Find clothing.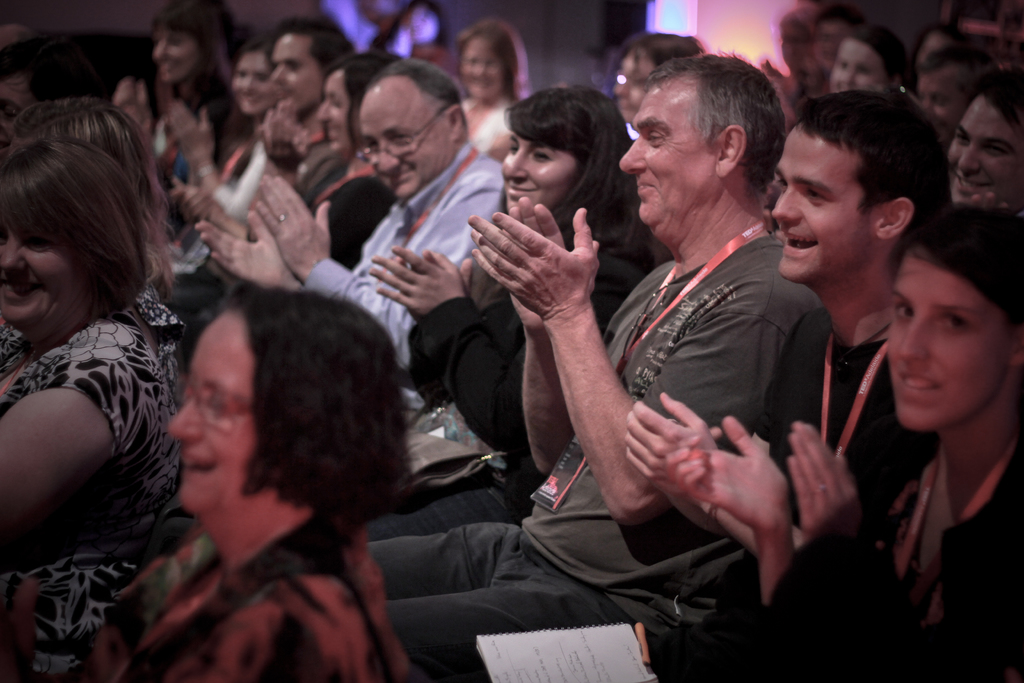
{"x1": 312, "y1": 139, "x2": 493, "y2": 374}.
